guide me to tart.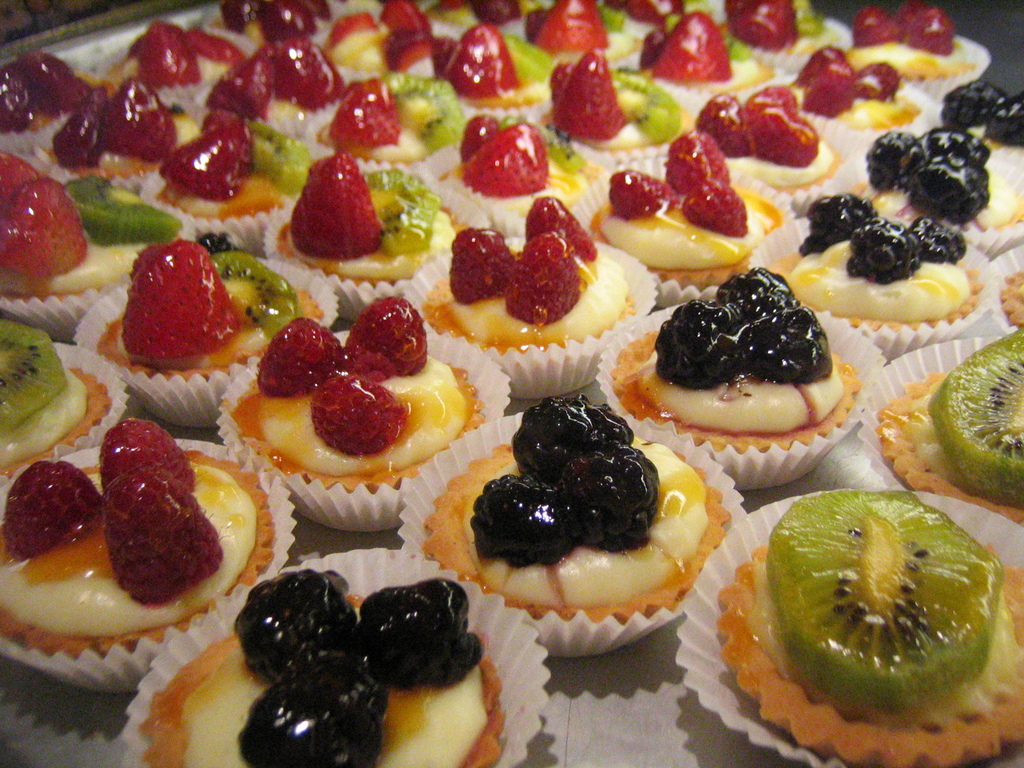
Guidance: region(520, 48, 703, 157).
